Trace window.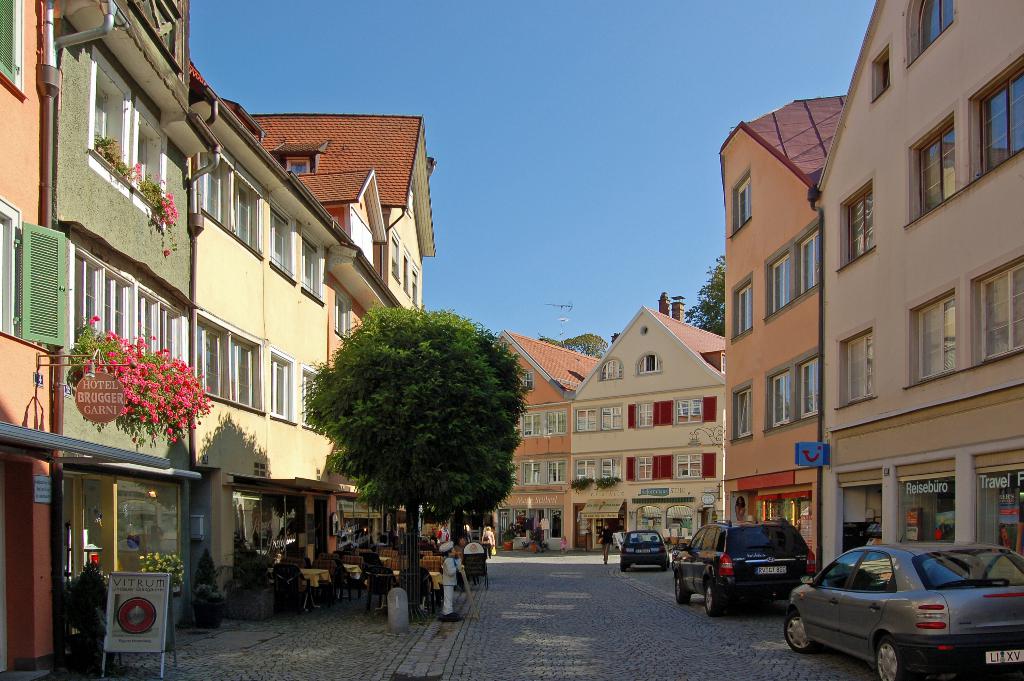
Traced to <box>838,171,877,238</box>.
